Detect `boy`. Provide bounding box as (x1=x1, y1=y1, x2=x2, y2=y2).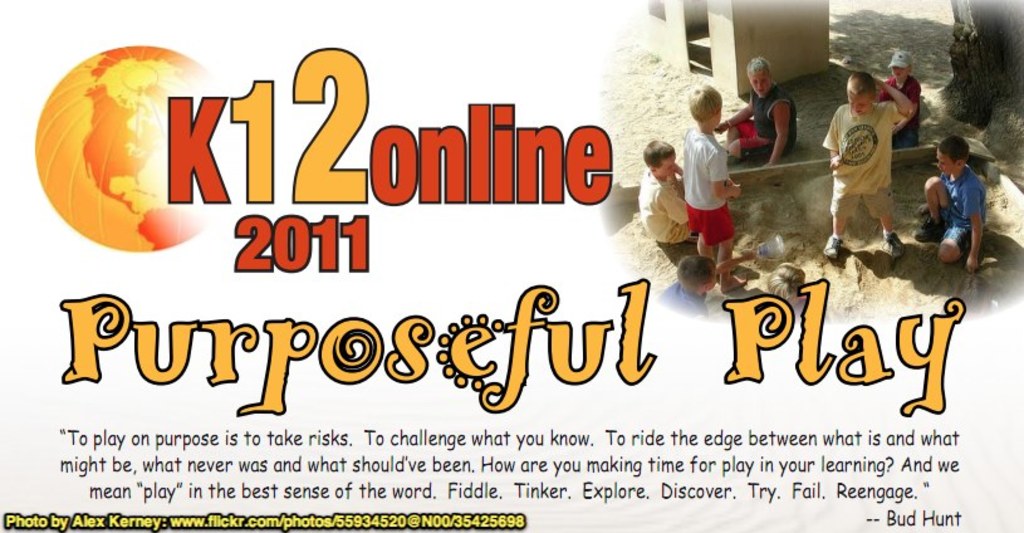
(x1=911, y1=135, x2=985, y2=274).
